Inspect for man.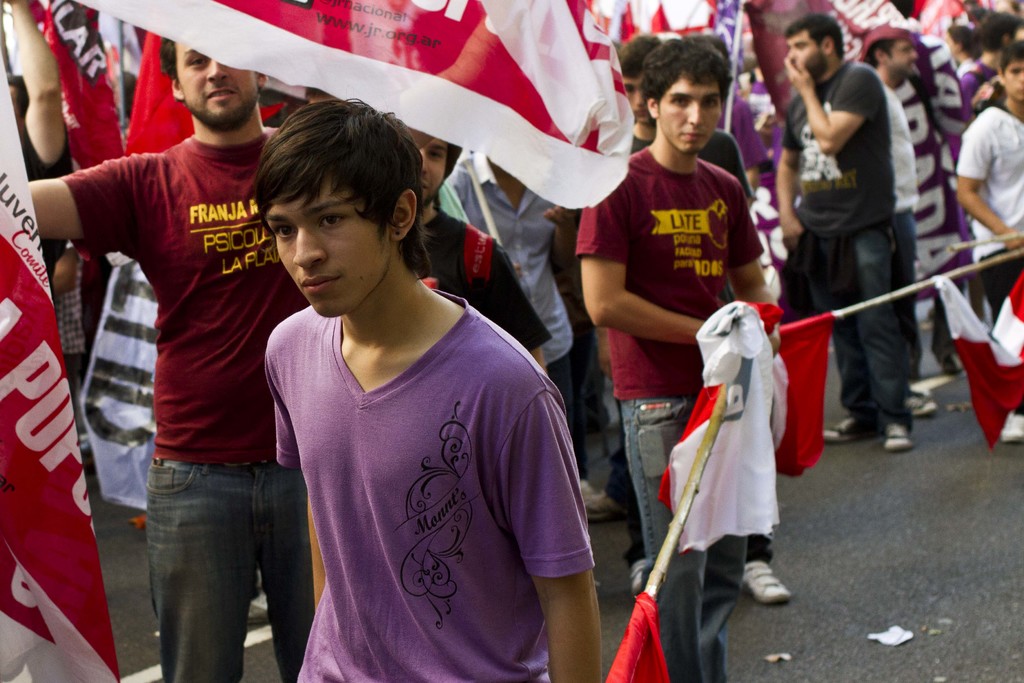
Inspection: {"left": 774, "top": 13, "right": 902, "bottom": 459}.
